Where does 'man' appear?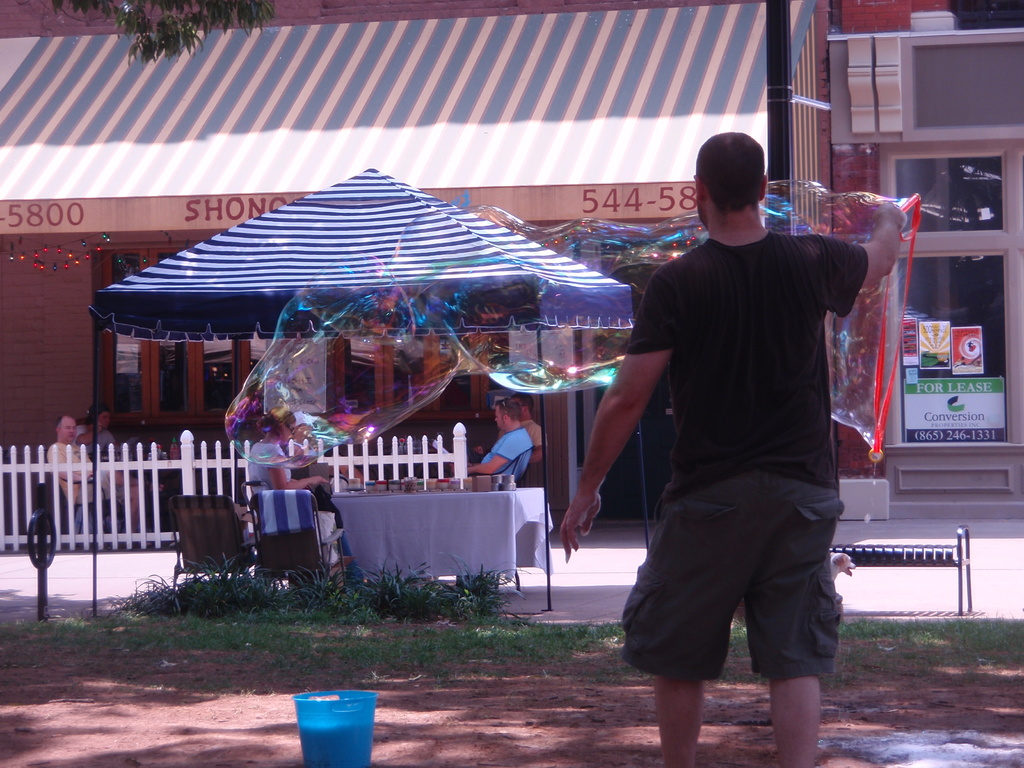
Appears at [461,399,531,484].
